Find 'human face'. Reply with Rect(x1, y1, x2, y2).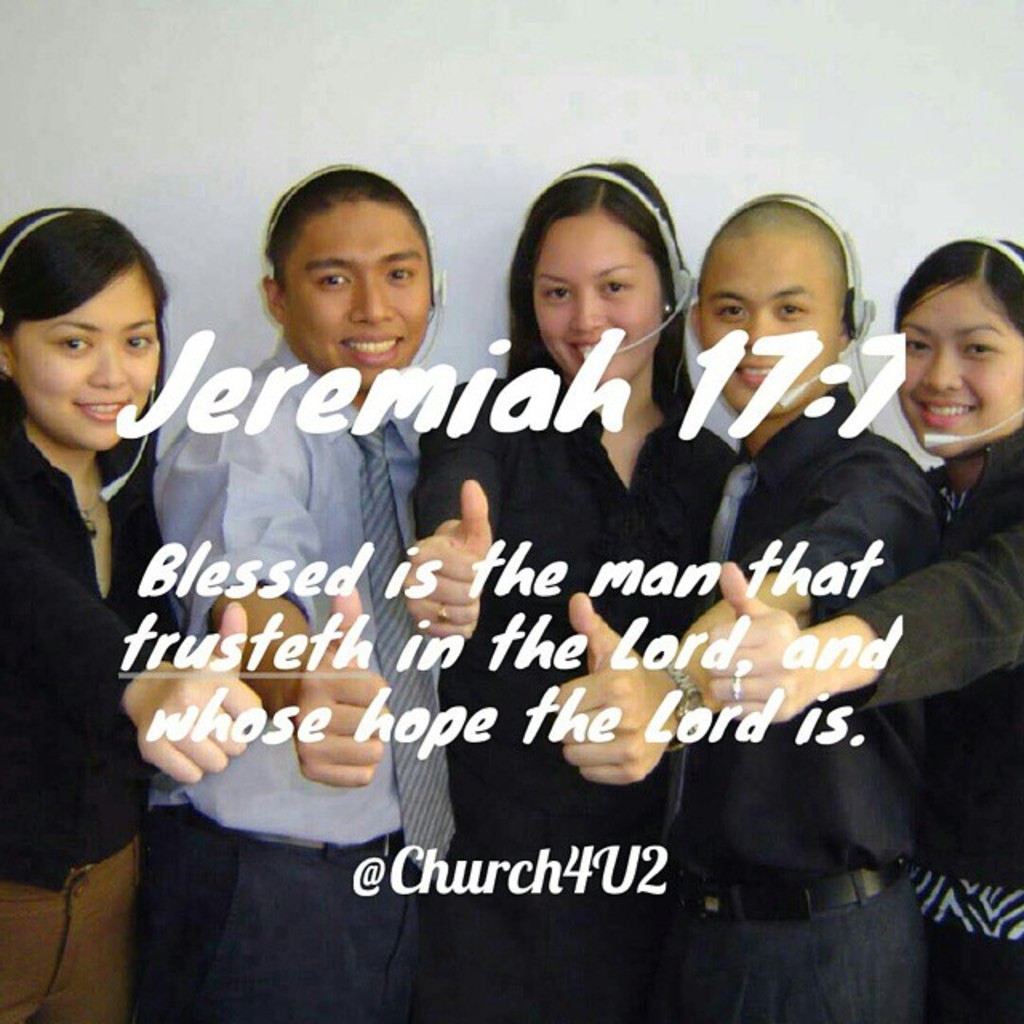
Rect(6, 269, 165, 448).
